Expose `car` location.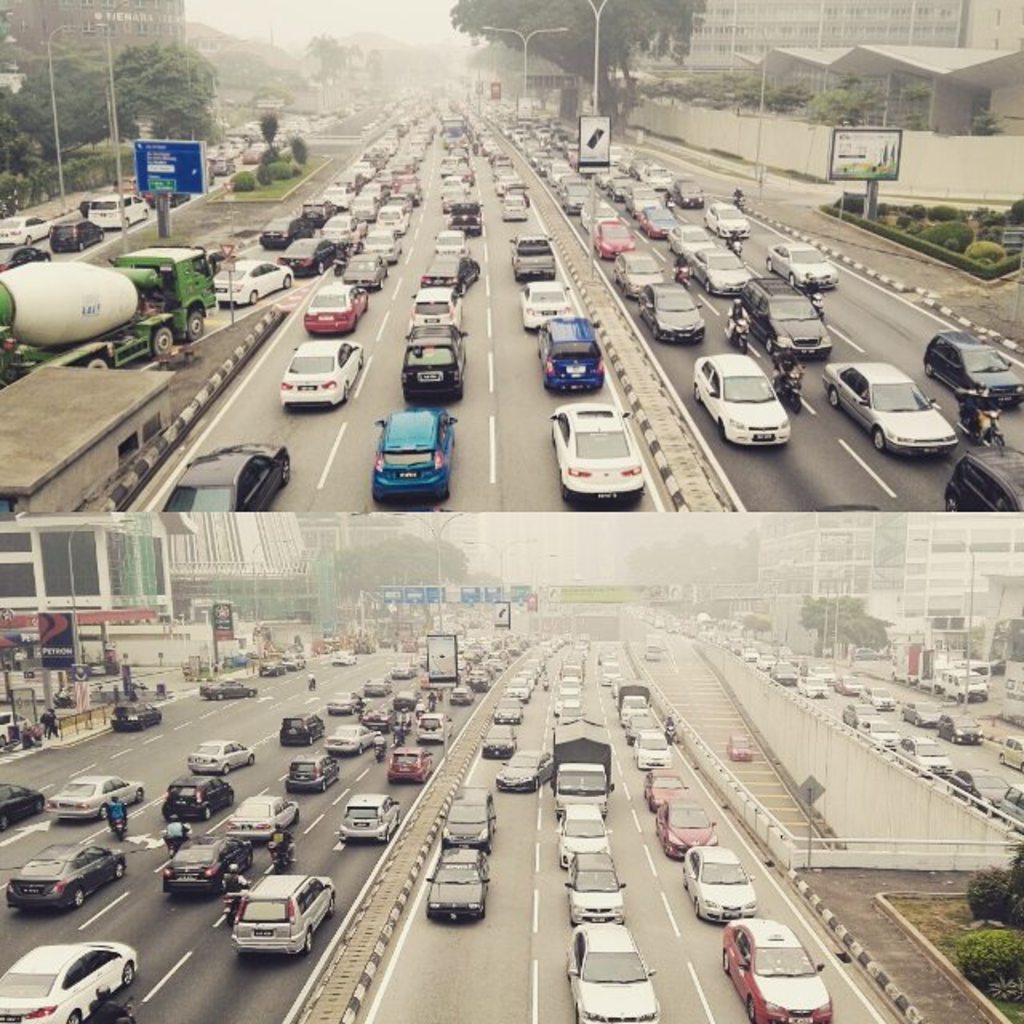
Exposed at region(341, 787, 402, 843).
